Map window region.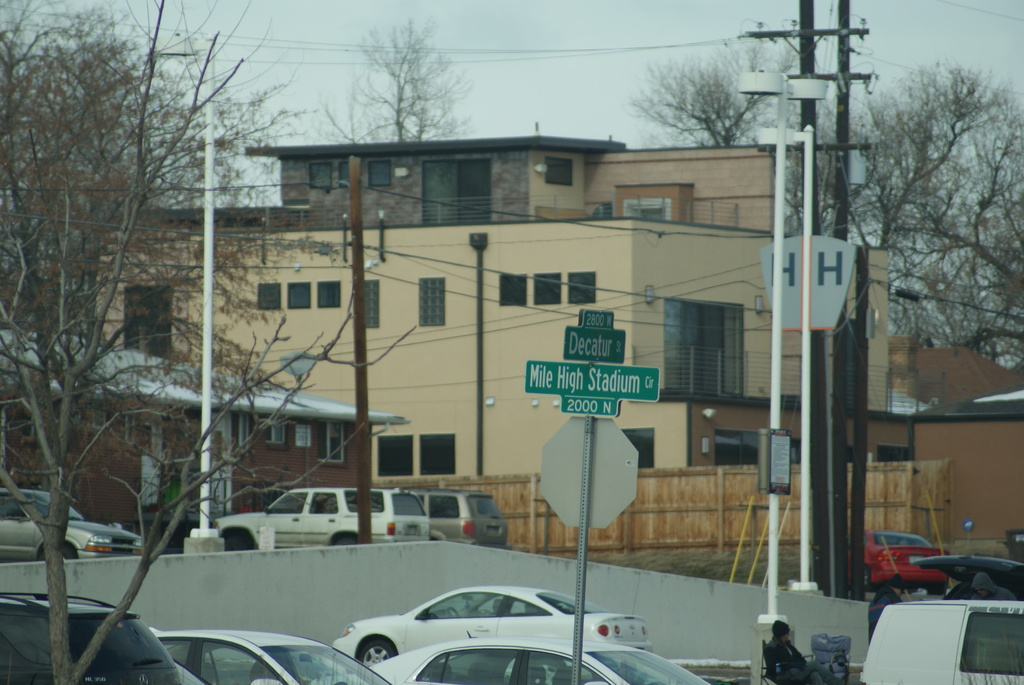
Mapped to (x1=415, y1=590, x2=504, y2=619).
